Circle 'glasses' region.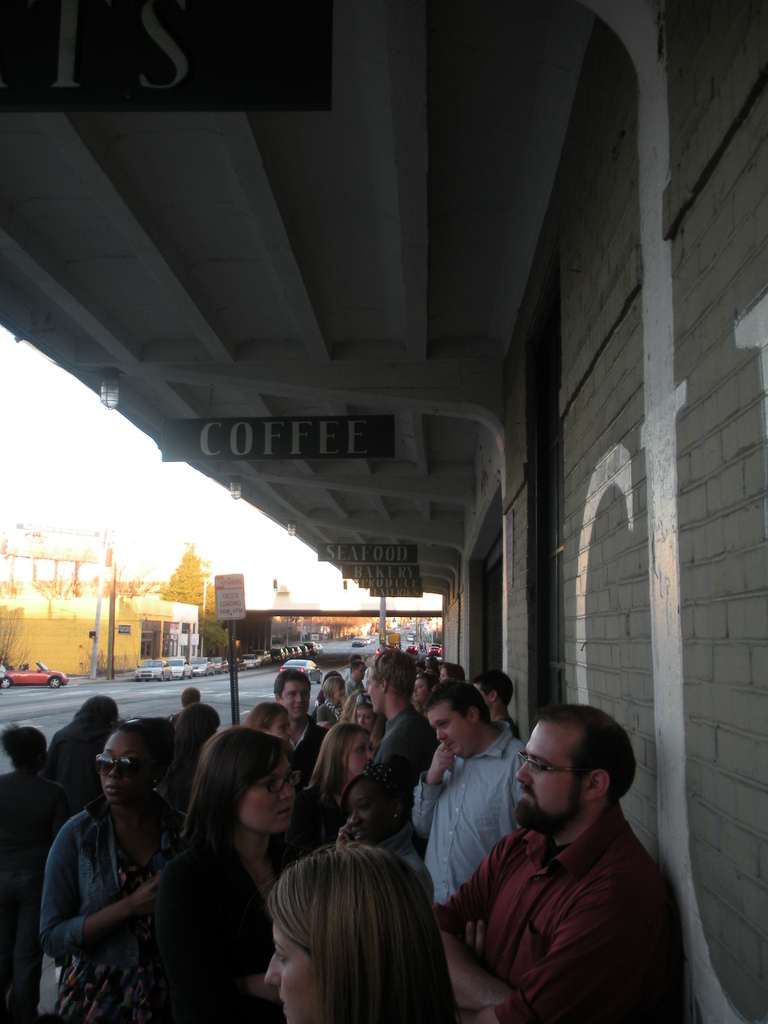
Region: [x1=250, y1=767, x2=302, y2=794].
